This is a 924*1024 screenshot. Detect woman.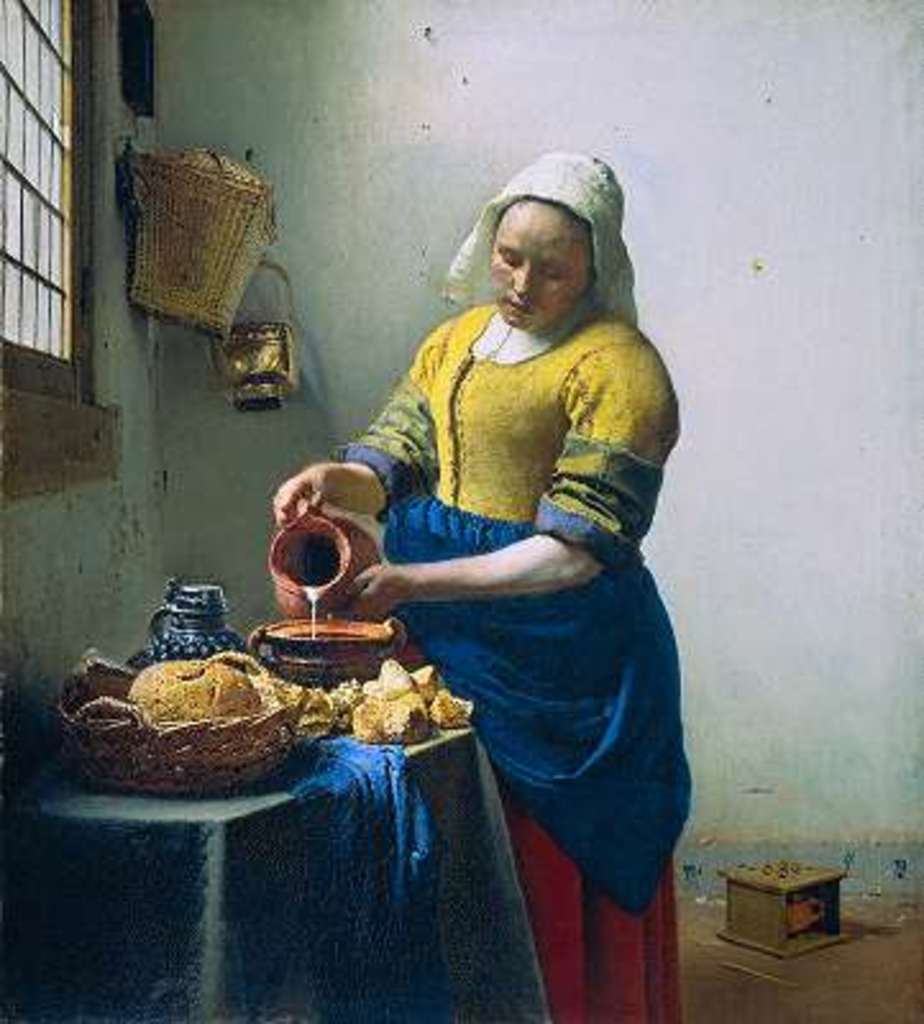
(x1=259, y1=113, x2=699, y2=983).
